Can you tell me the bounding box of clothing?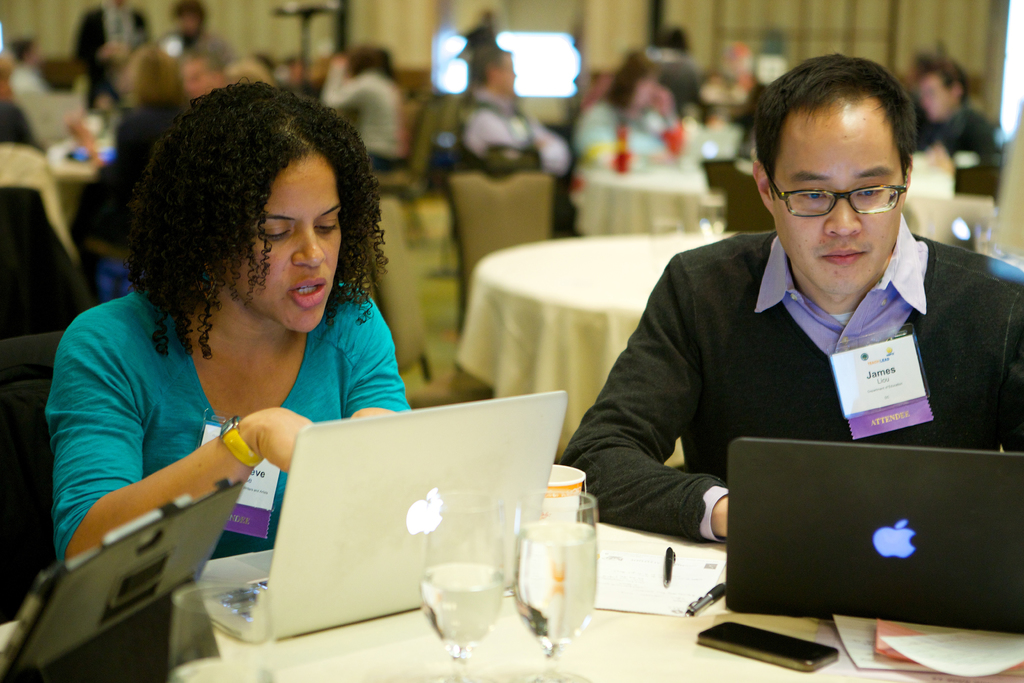
bbox=(599, 81, 684, 119).
